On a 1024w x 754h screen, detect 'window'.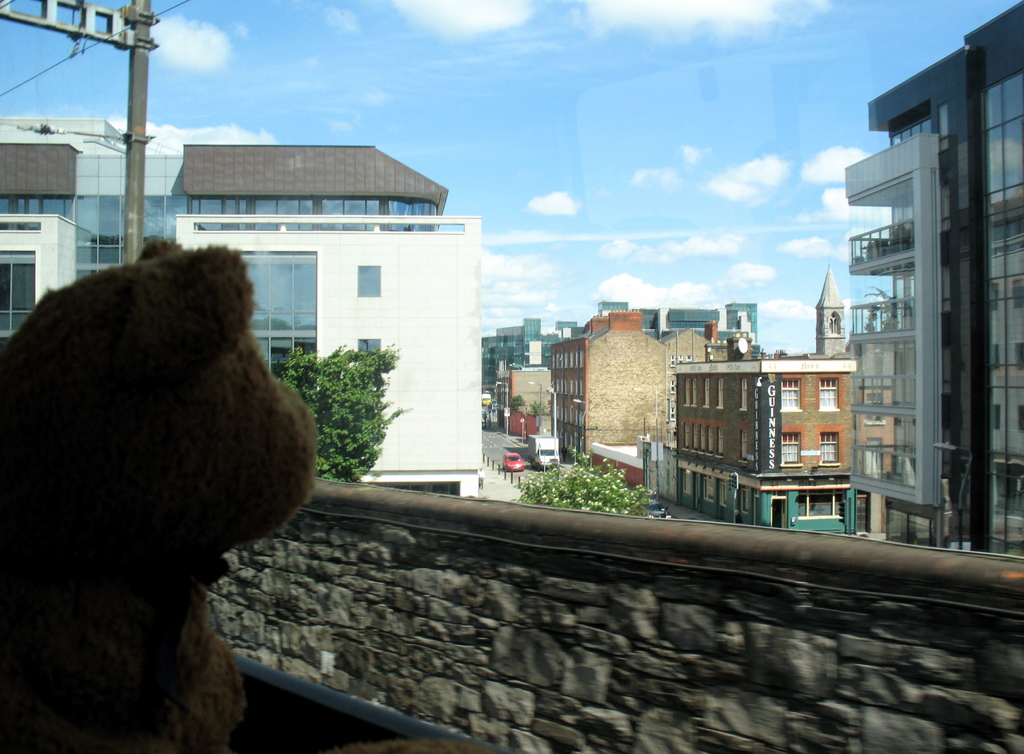
[left=703, top=478, right=715, bottom=499].
